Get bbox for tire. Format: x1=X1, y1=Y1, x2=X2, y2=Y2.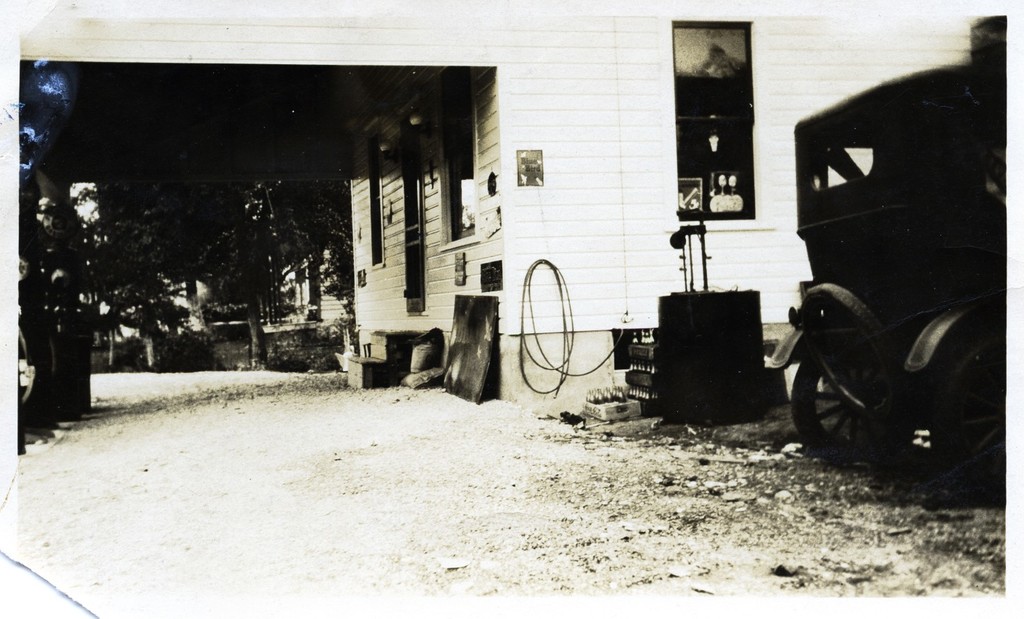
x1=789, y1=359, x2=878, y2=457.
